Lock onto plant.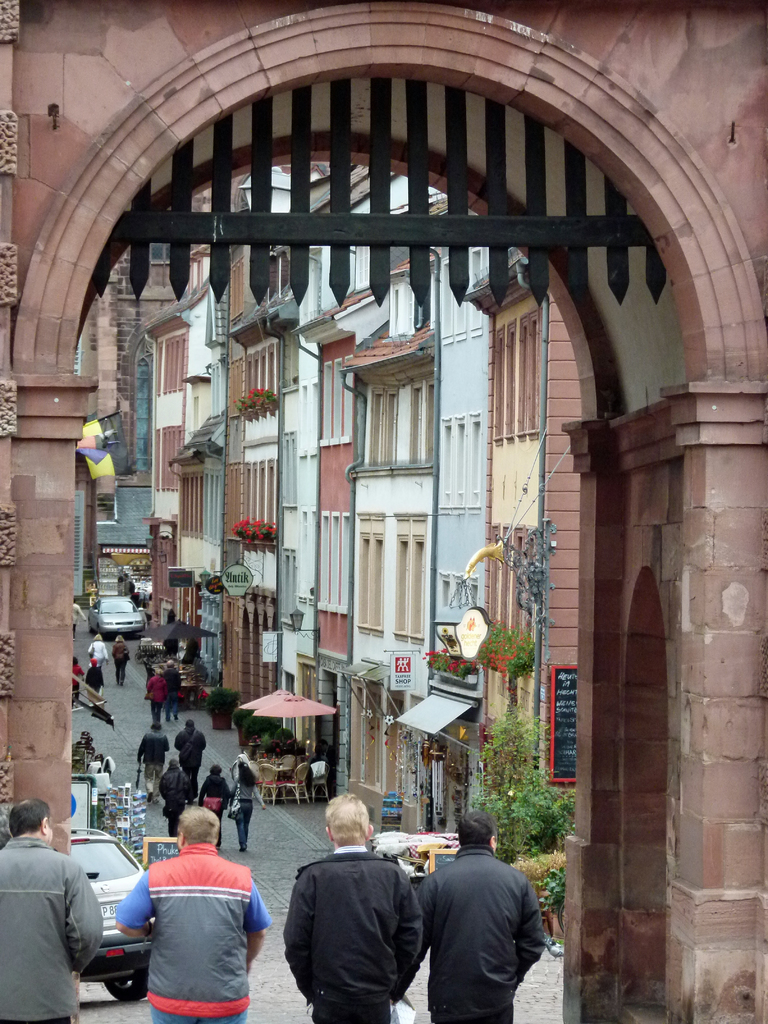
Locked: l=504, t=836, r=576, b=945.
